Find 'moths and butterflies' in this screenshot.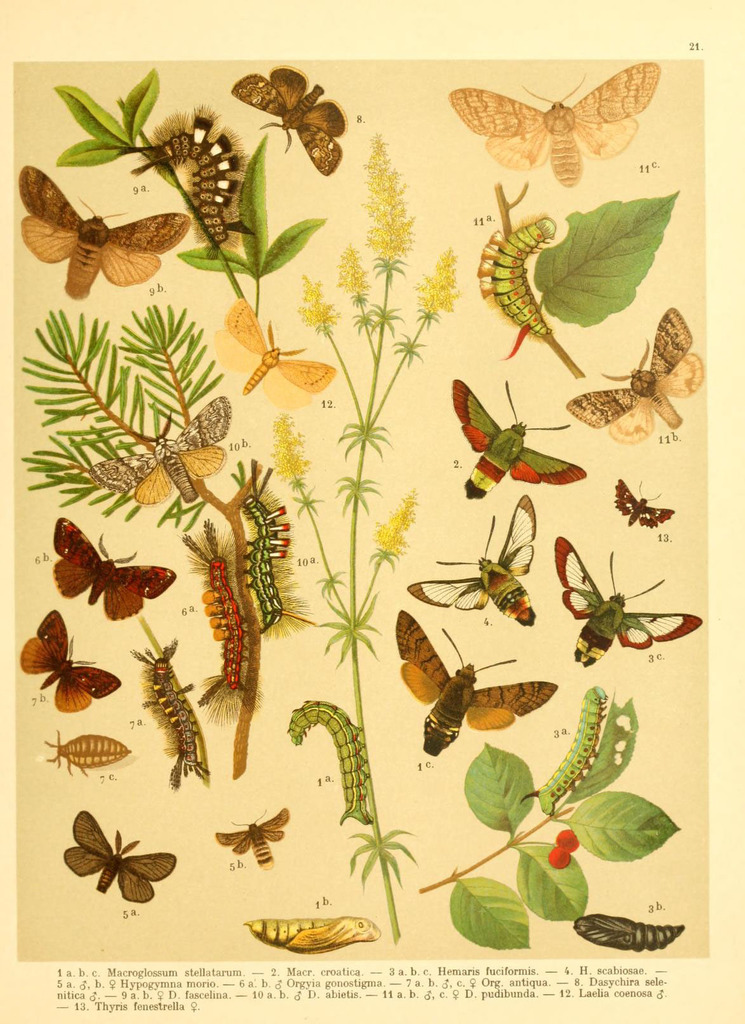
The bounding box for 'moths and butterflies' is left=229, top=66, right=348, bottom=176.
